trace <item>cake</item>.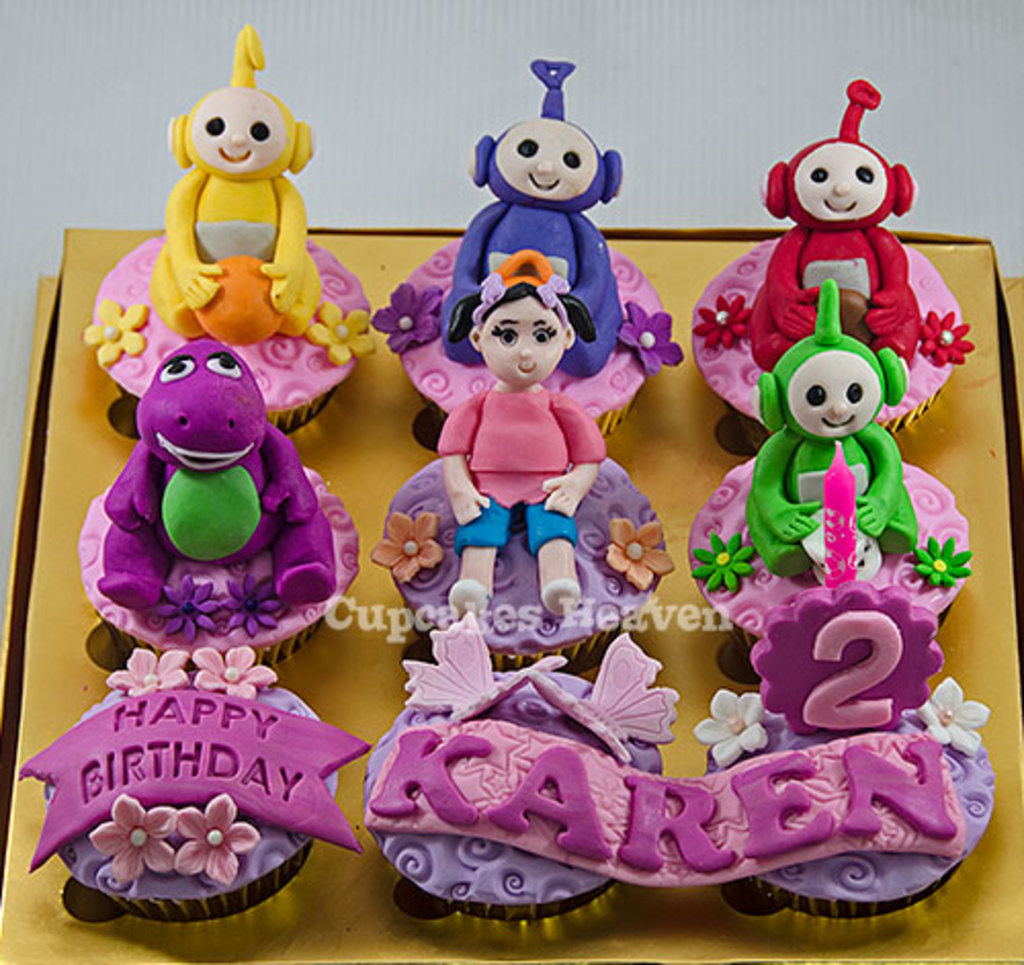
Traced to x1=360 y1=606 x2=678 y2=922.
